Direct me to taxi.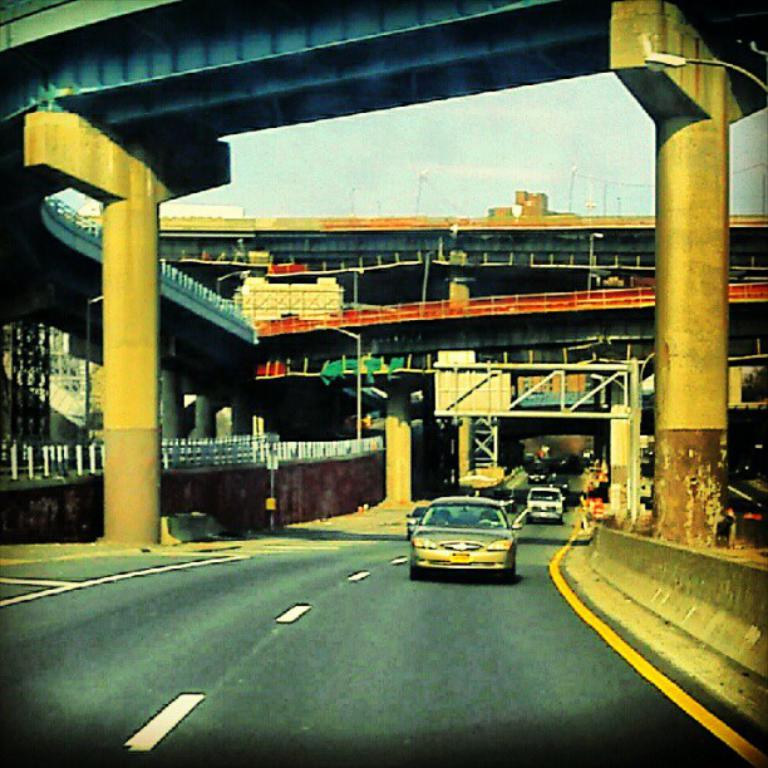
Direction: (left=403, top=488, right=531, bottom=575).
